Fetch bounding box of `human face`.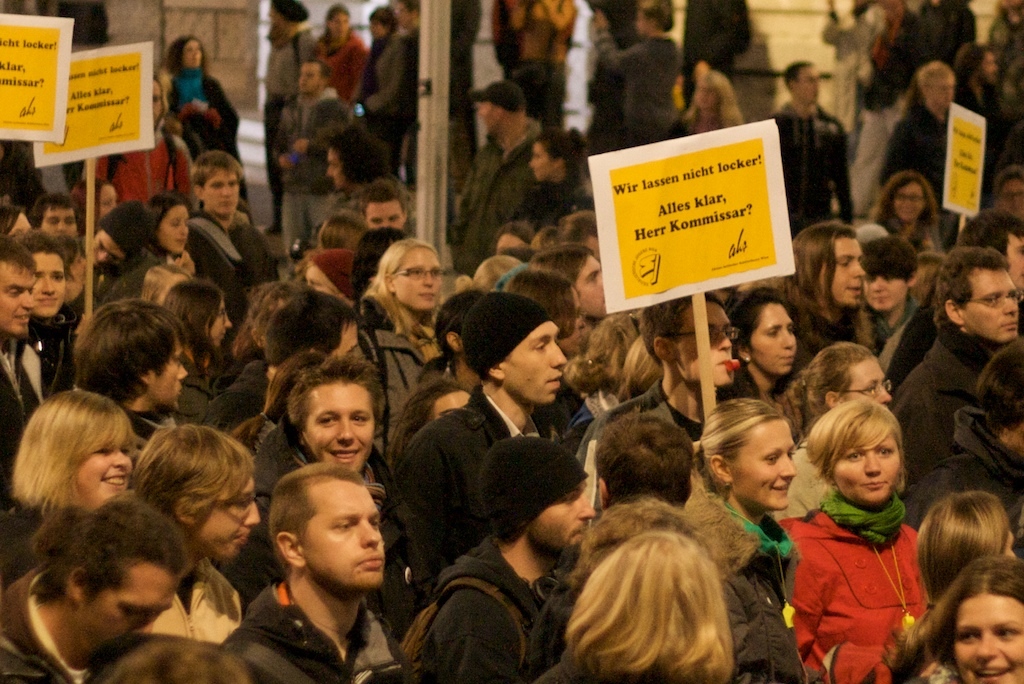
Bbox: [x1=818, y1=226, x2=862, y2=307].
